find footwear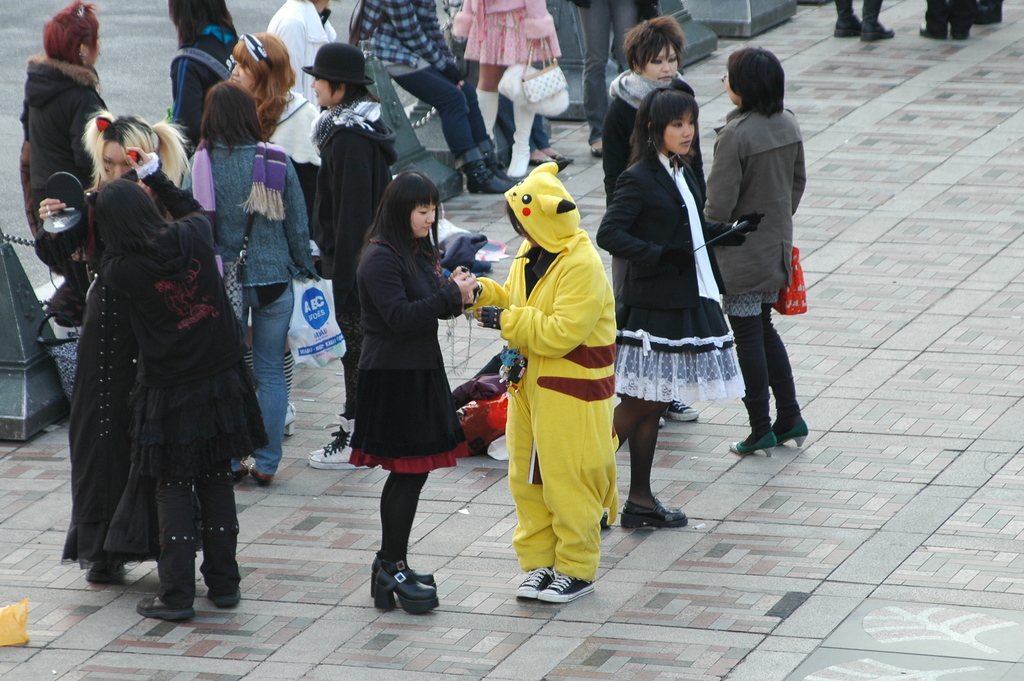
492/155/523/188
